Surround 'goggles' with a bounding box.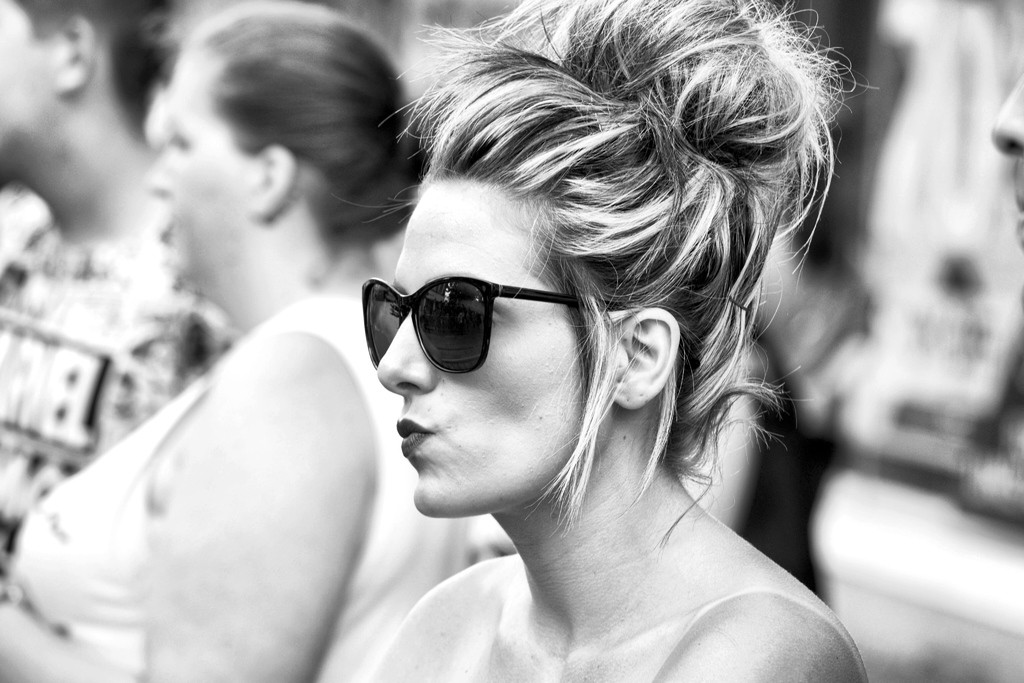
bbox=[365, 256, 586, 375].
